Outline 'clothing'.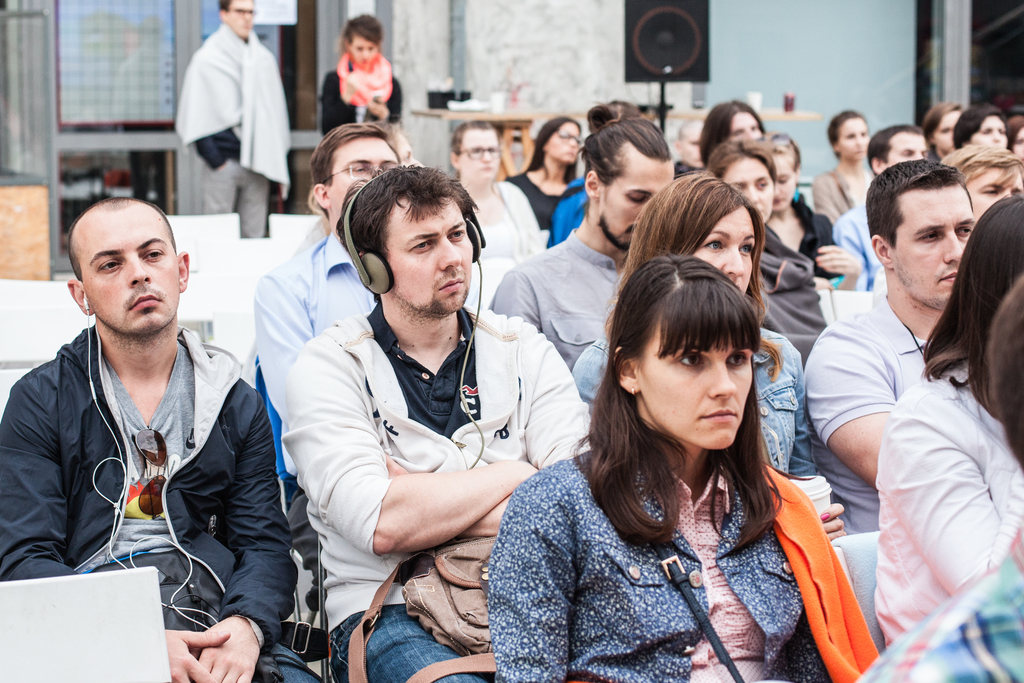
Outline: {"x1": 492, "y1": 219, "x2": 619, "y2": 381}.
